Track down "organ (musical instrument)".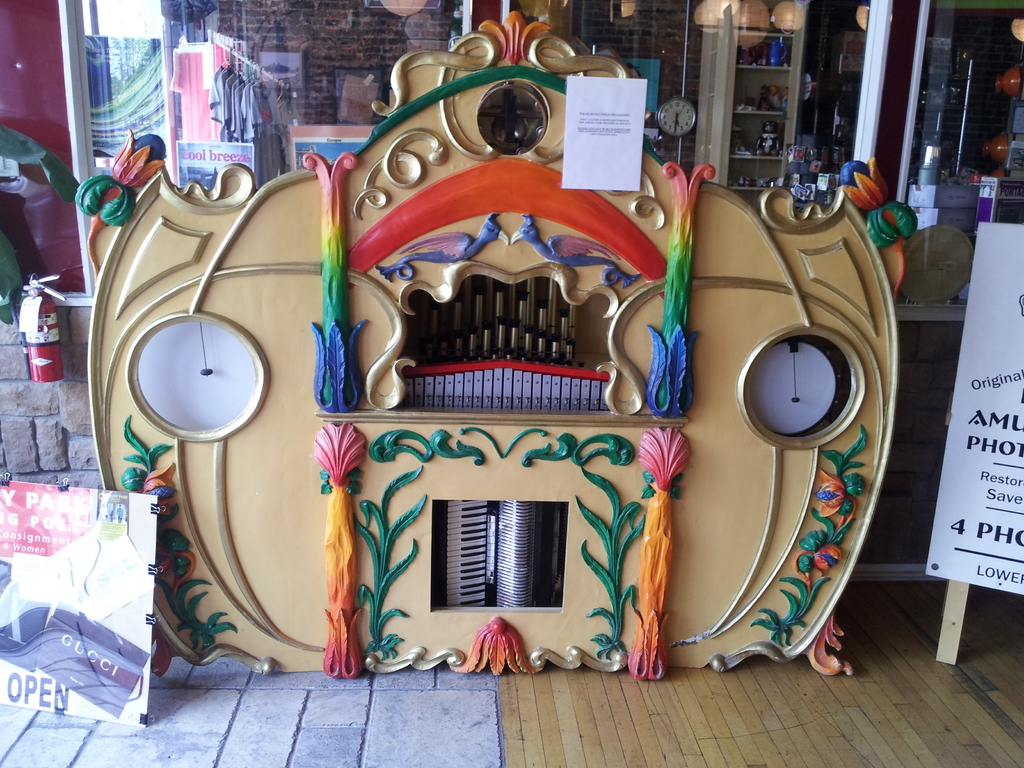
Tracked to region(74, 12, 916, 676).
